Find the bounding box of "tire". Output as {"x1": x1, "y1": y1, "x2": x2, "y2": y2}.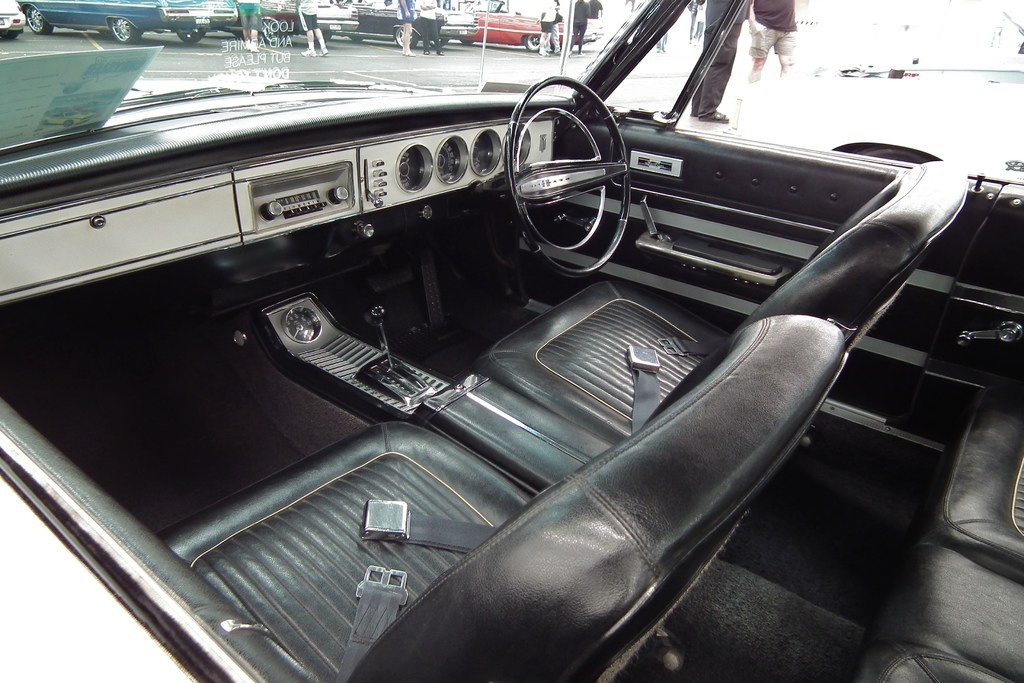
{"x1": 26, "y1": 6, "x2": 54, "y2": 33}.
